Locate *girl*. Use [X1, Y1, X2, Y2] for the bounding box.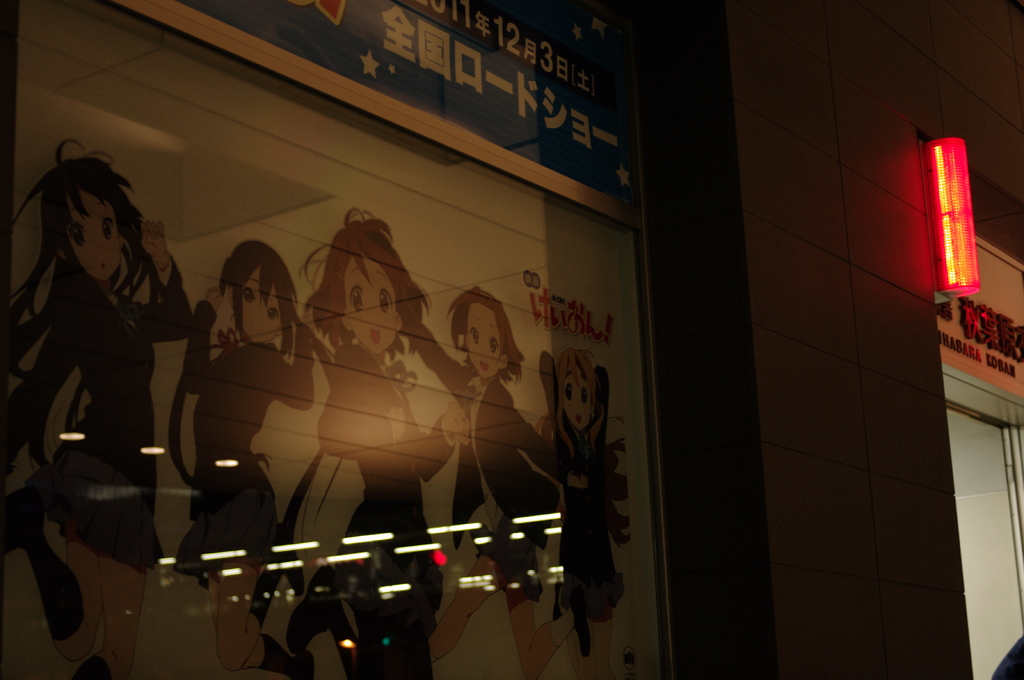
[301, 205, 471, 678].
